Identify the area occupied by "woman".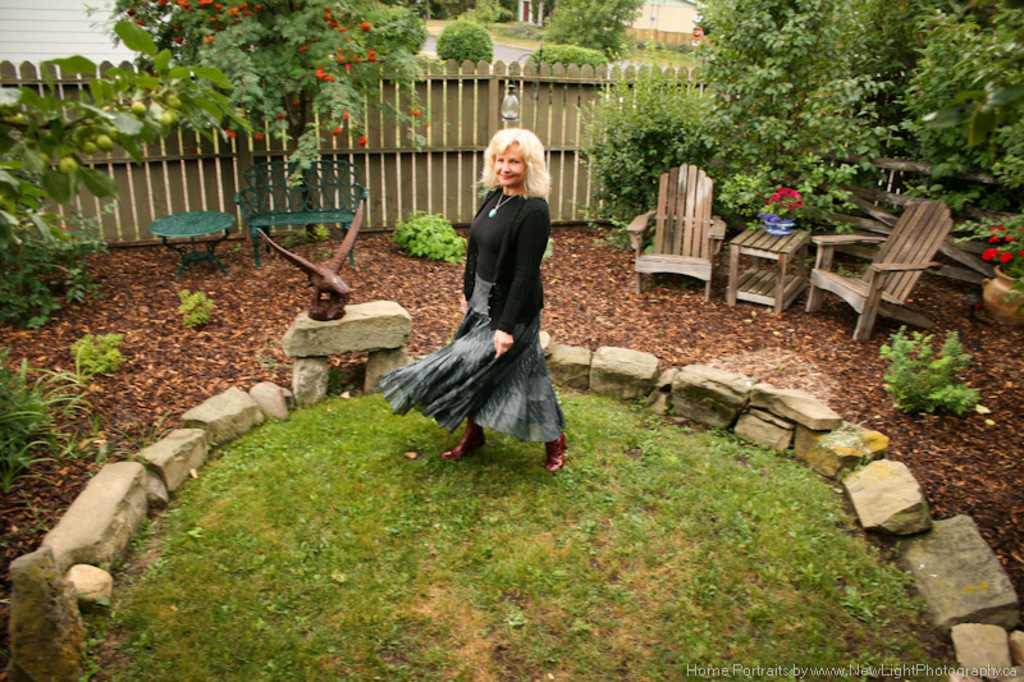
Area: select_region(401, 122, 568, 476).
